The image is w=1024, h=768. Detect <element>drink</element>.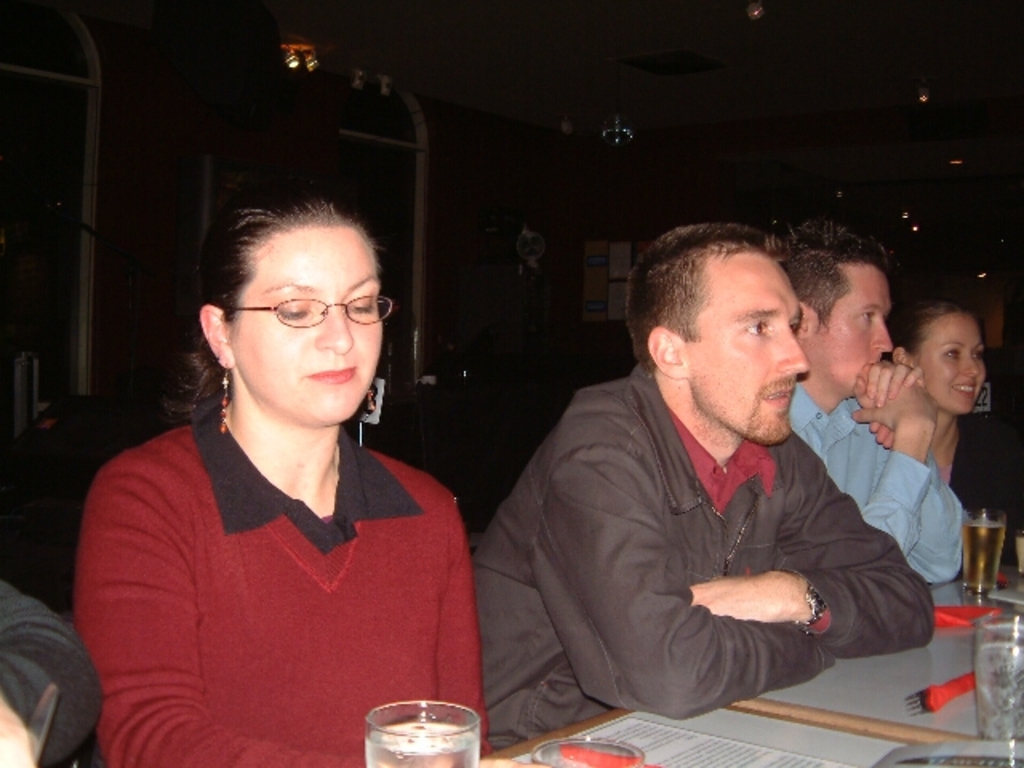
Detection: [960, 514, 1008, 584].
